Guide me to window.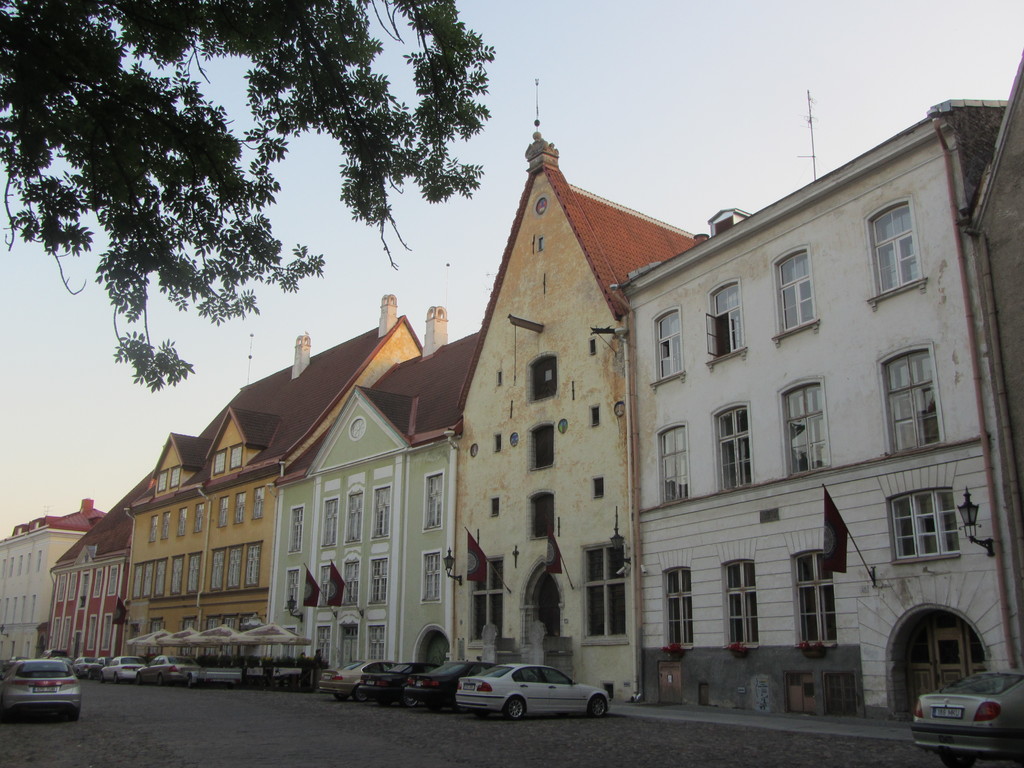
Guidance: 463,556,503,650.
